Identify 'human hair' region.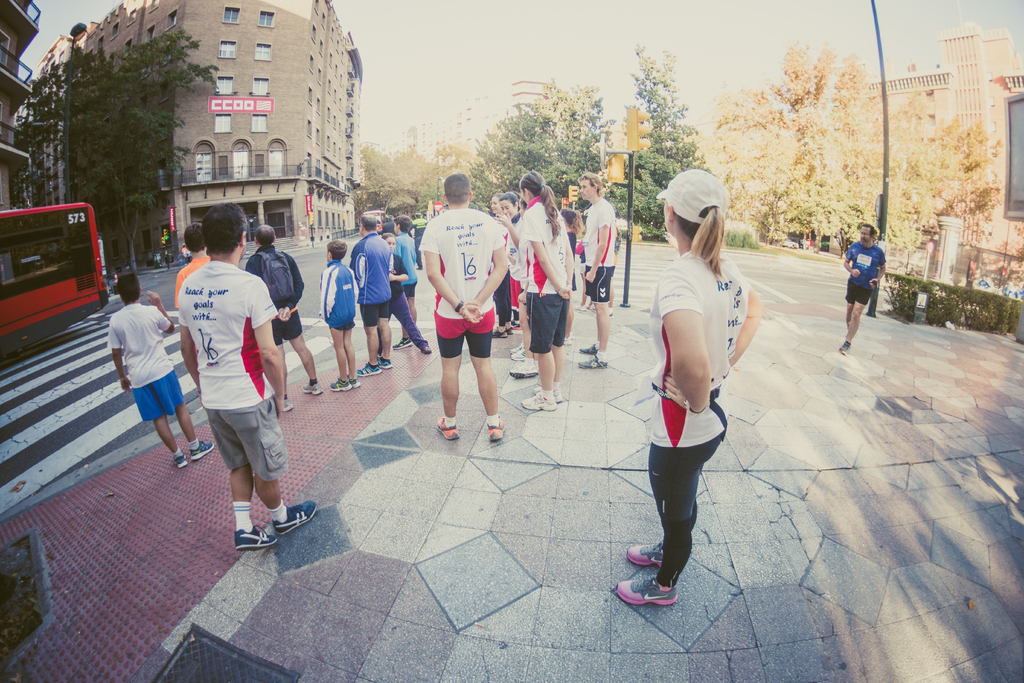
Region: [559,205,582,235].
